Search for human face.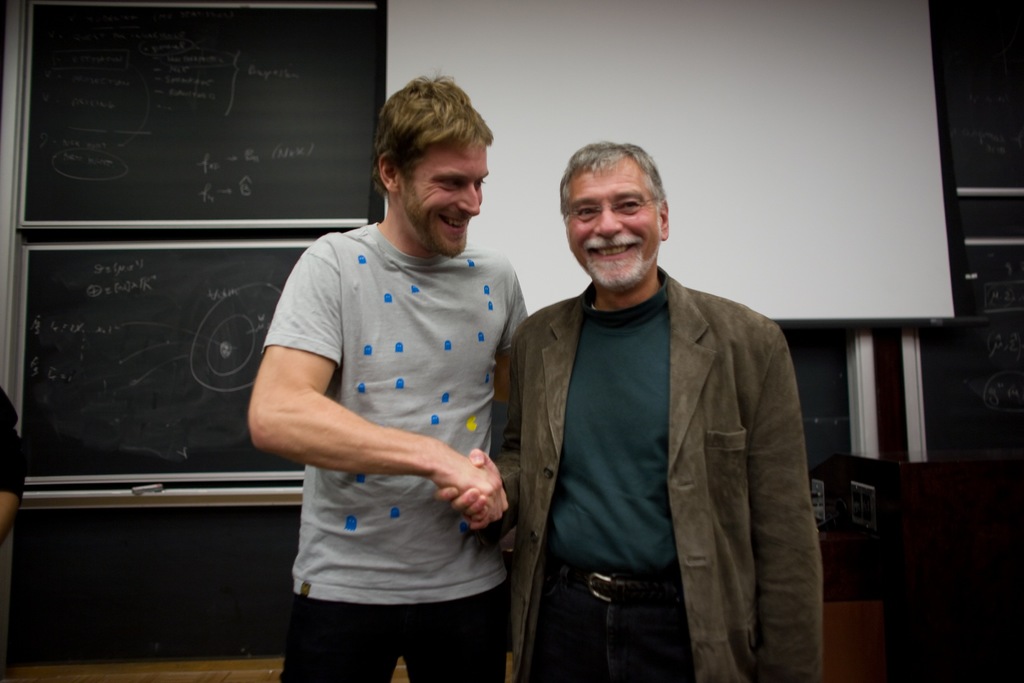
Found at locate(398, 142, 493, 255).
